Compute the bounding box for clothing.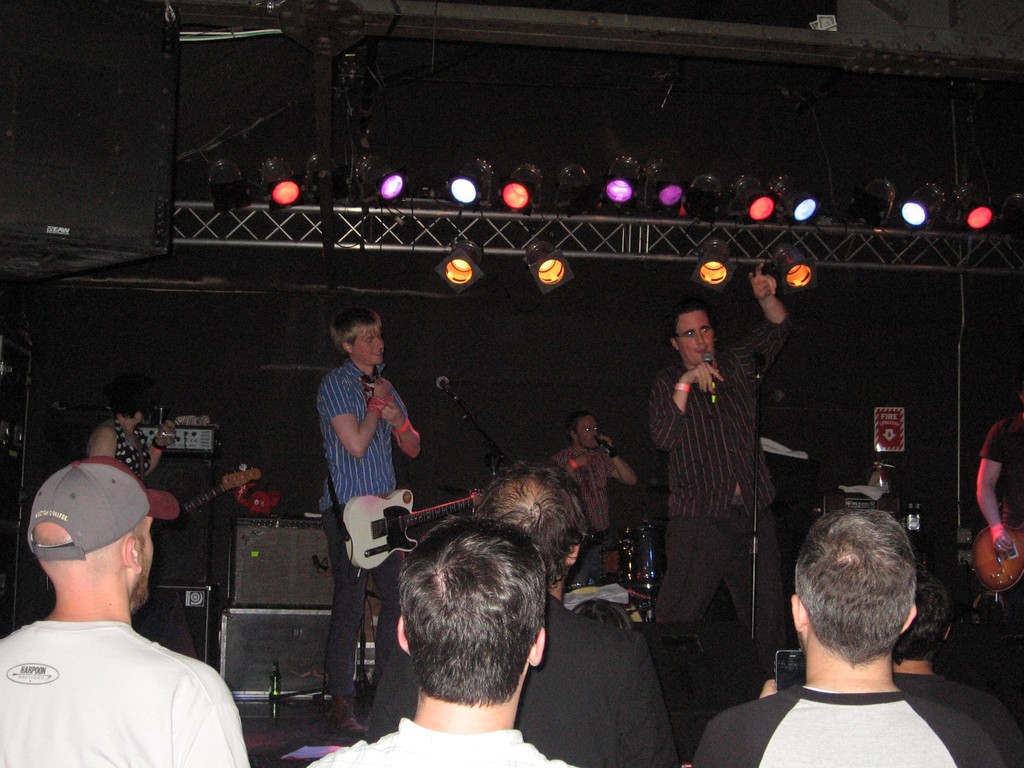
<region>520, 583, 676, 767</region>.
